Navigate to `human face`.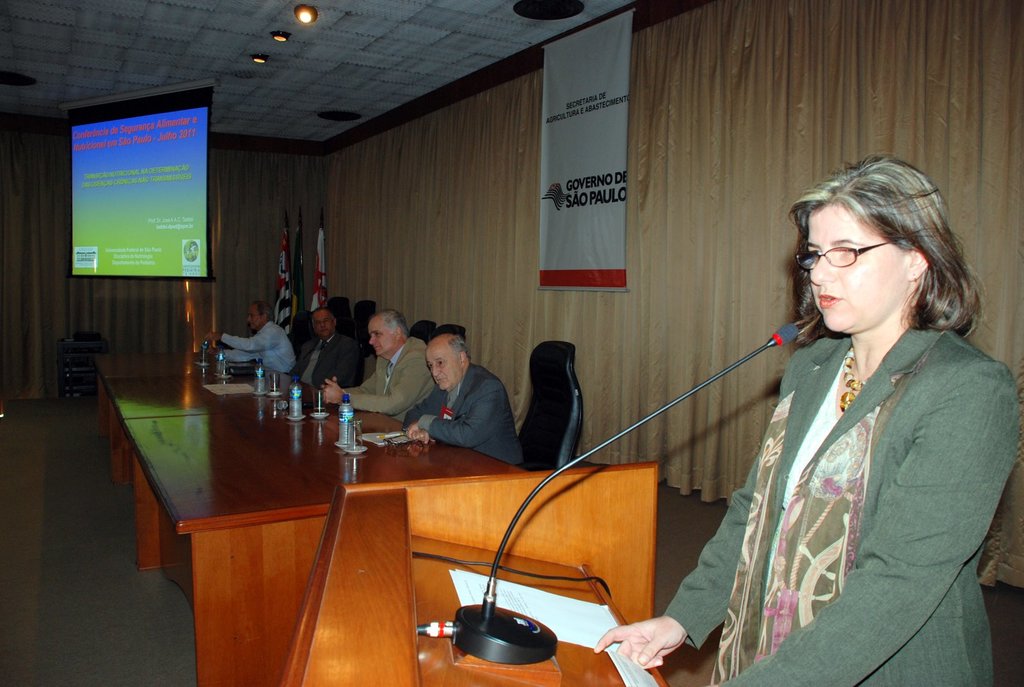
Navigation target: (368,315,399,355).
